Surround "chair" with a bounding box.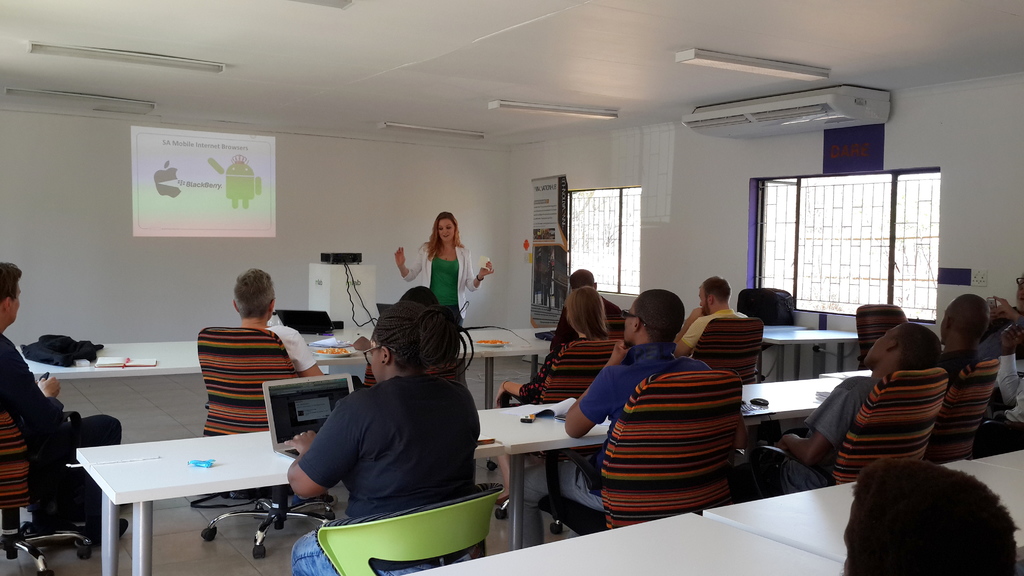
<bbox>854, 303, 908, 356</bbox>.
